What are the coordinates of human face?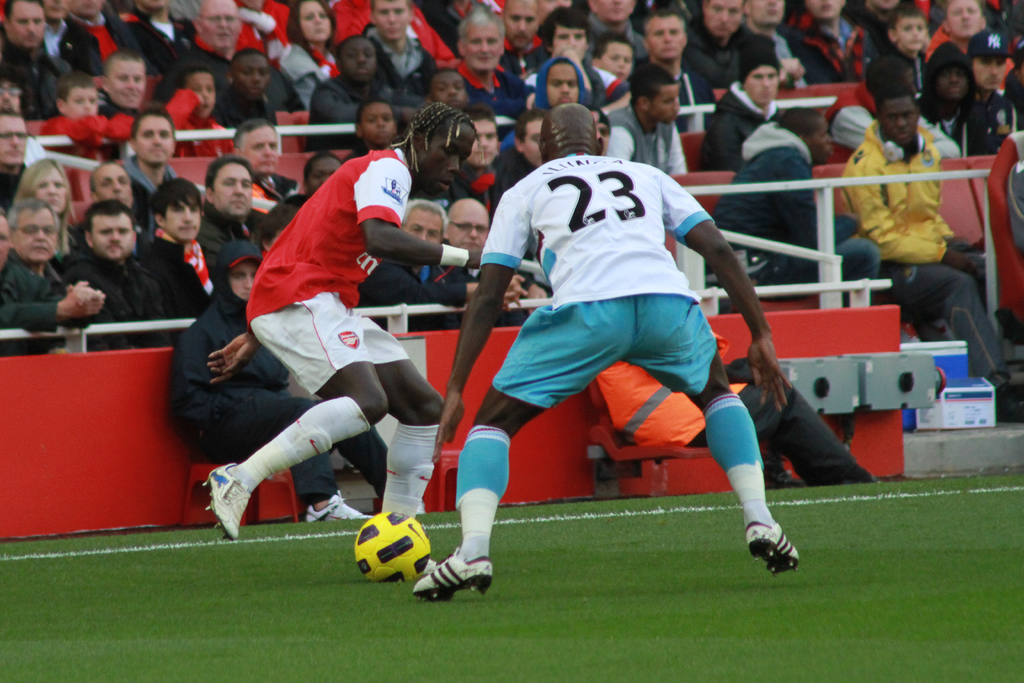
<bbox>14, 206, 56, 263</bbox>.
